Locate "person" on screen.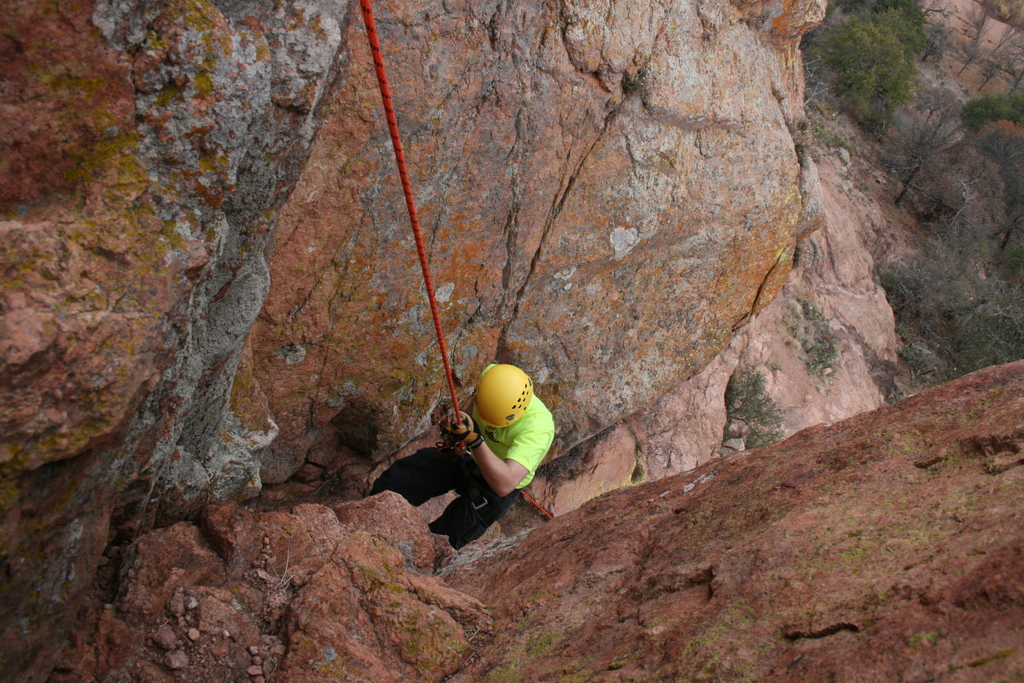
On screen at BBox(376, 371, 547, 541).
